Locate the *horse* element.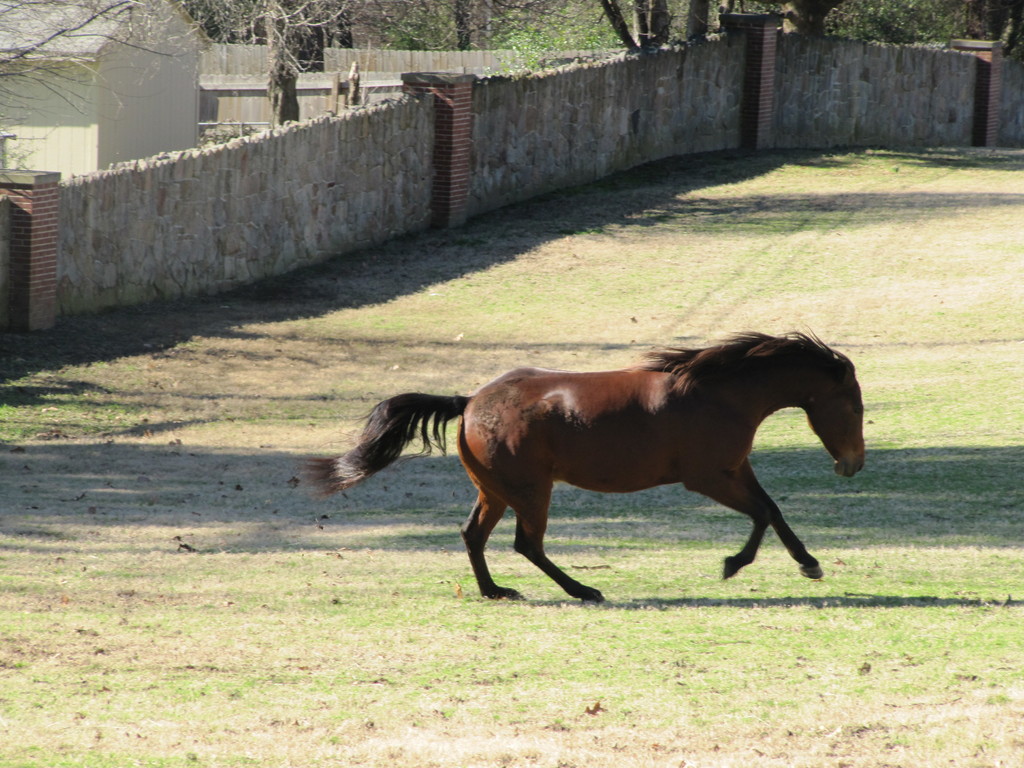
Element bbox: left=294, top=320, right=863, bottom=602.
